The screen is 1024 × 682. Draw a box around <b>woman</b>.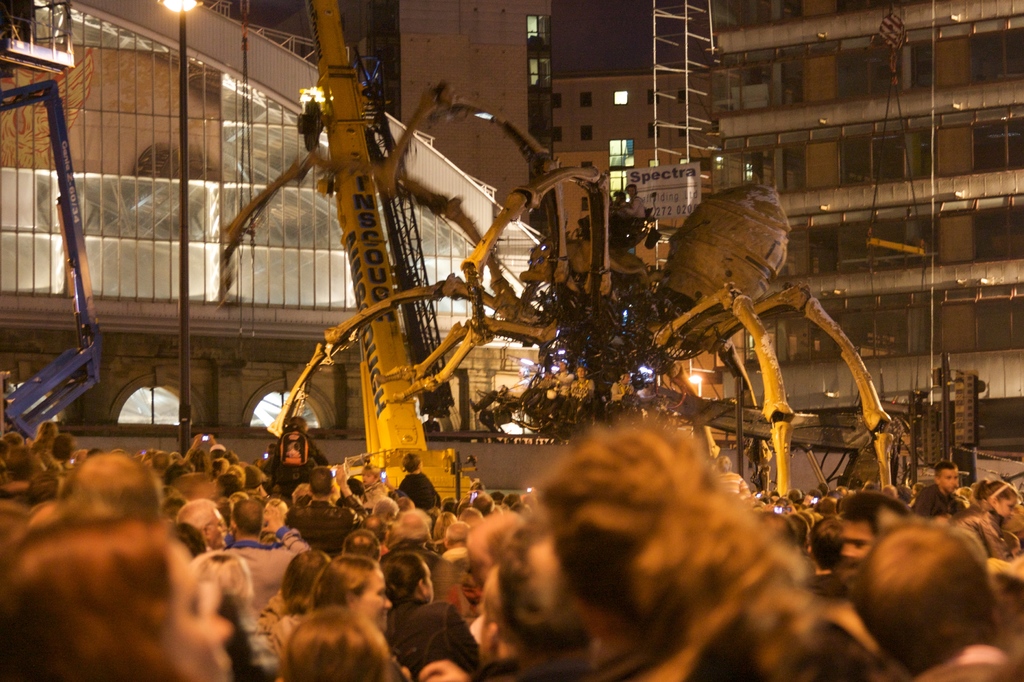
l=260, t=550, r=323, b=644.
